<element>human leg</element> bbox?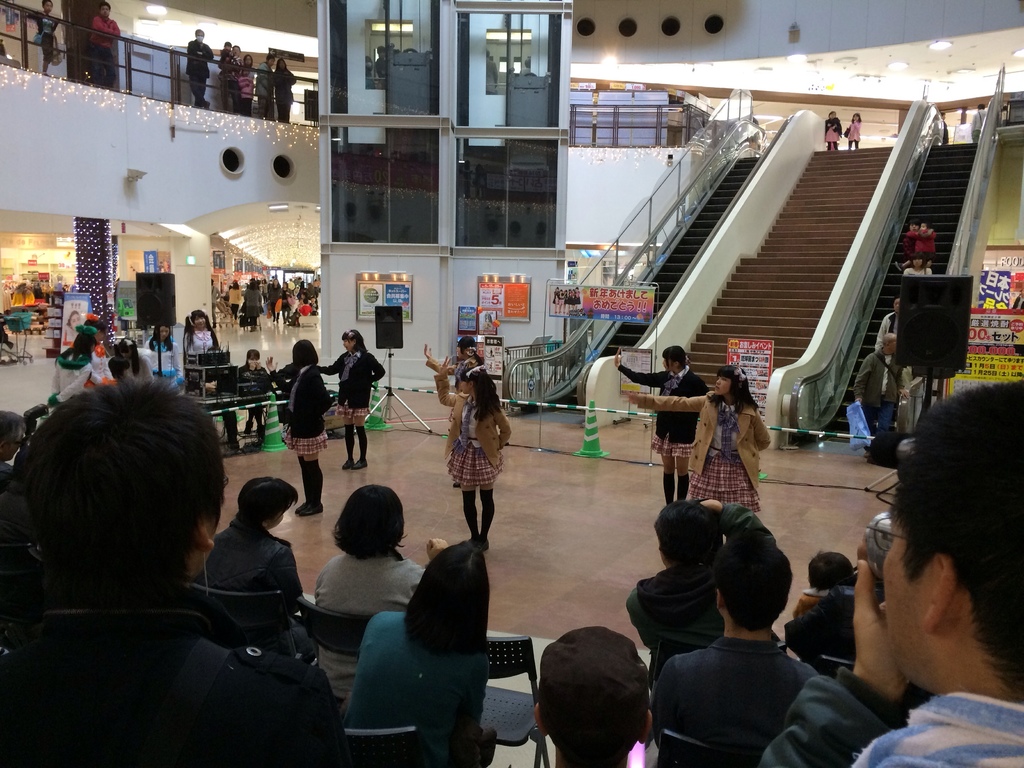
BBox(678, 450, 694, 500)
